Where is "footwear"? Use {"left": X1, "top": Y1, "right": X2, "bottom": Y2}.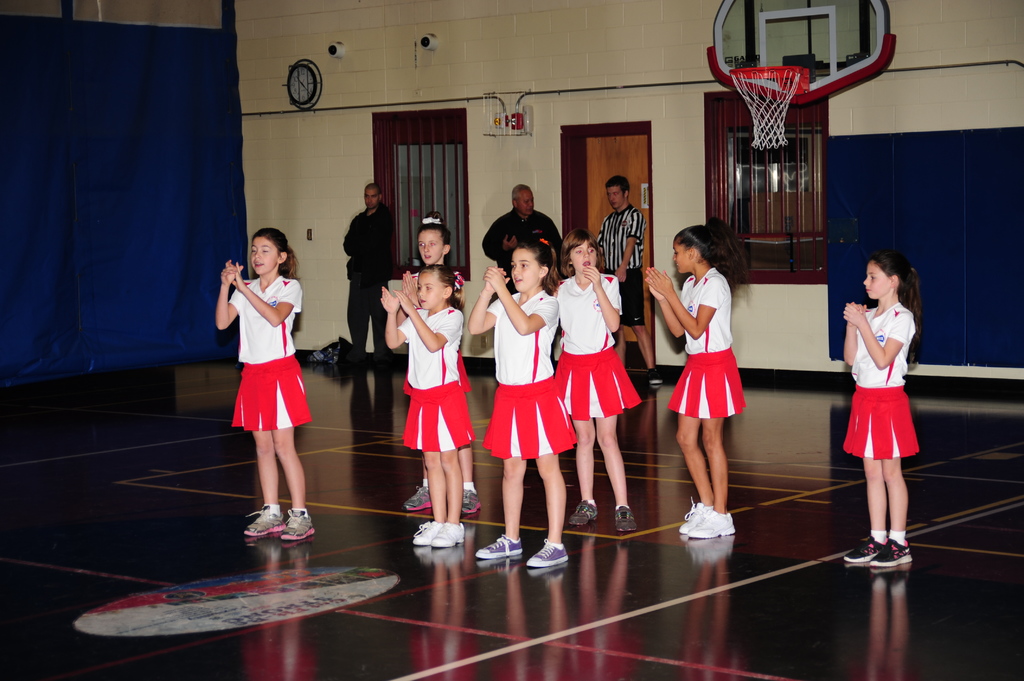
{"left": 860, "top": 524, "right": 928, "bottom": 585}.
